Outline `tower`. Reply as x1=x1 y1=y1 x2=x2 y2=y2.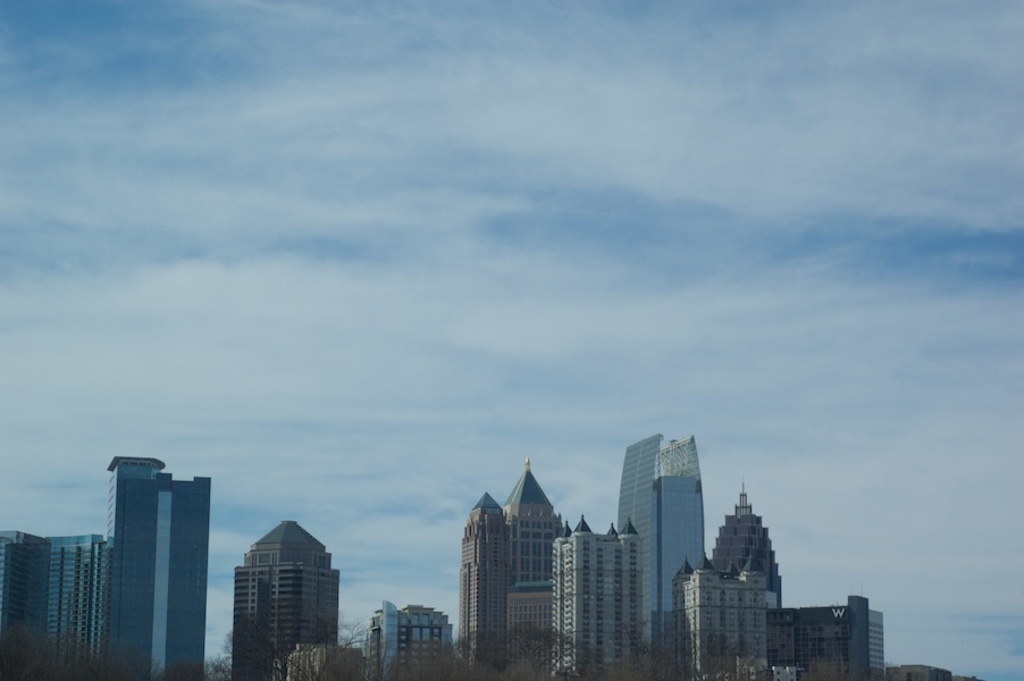
x1=232 y1=512 x2=338 y2=680.
